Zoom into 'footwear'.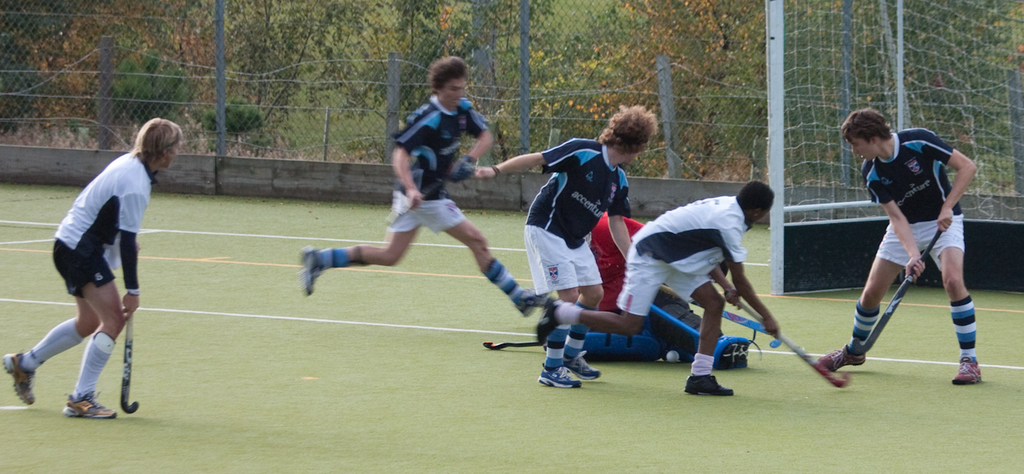
Zoom target: pyautogui.locateOnScreen(299, 240, 324, 297).
